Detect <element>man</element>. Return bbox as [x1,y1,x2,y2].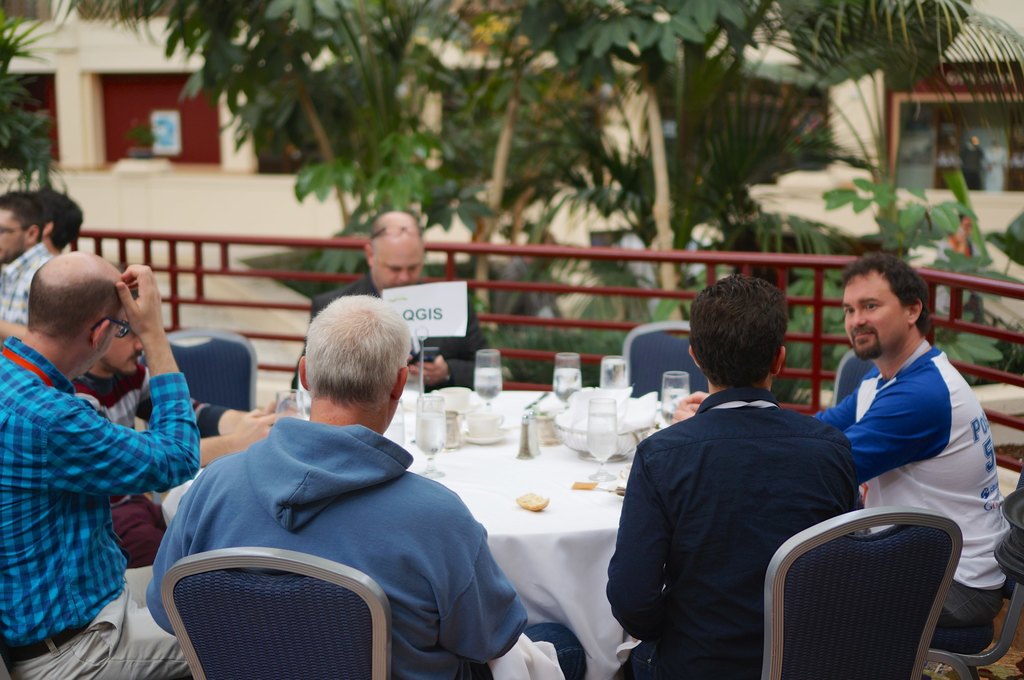
[669,249,1012,662].
